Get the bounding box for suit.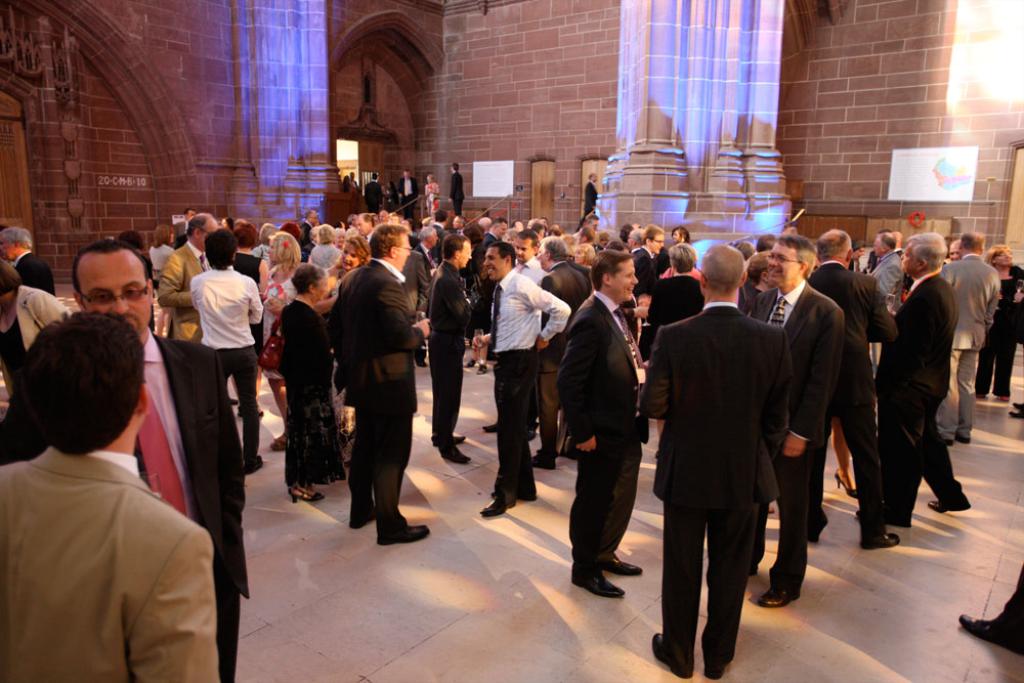
l=745, t=281, r=844, b=587.
